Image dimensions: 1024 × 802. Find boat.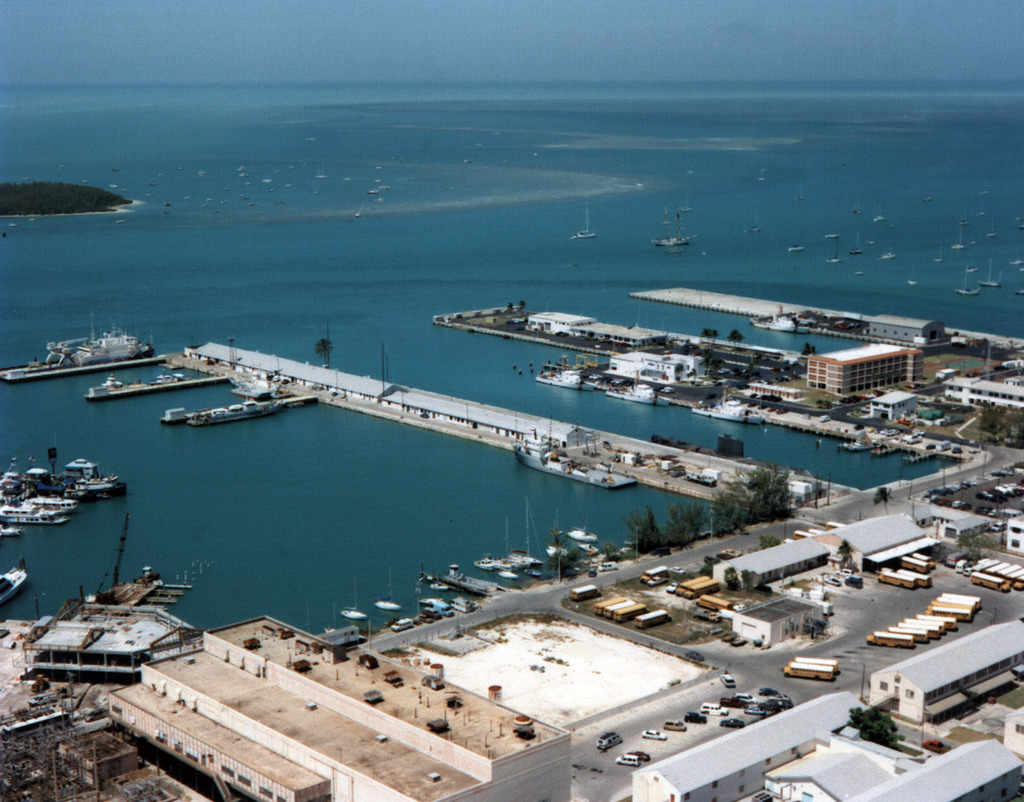
[25, 174, 32, 181].
